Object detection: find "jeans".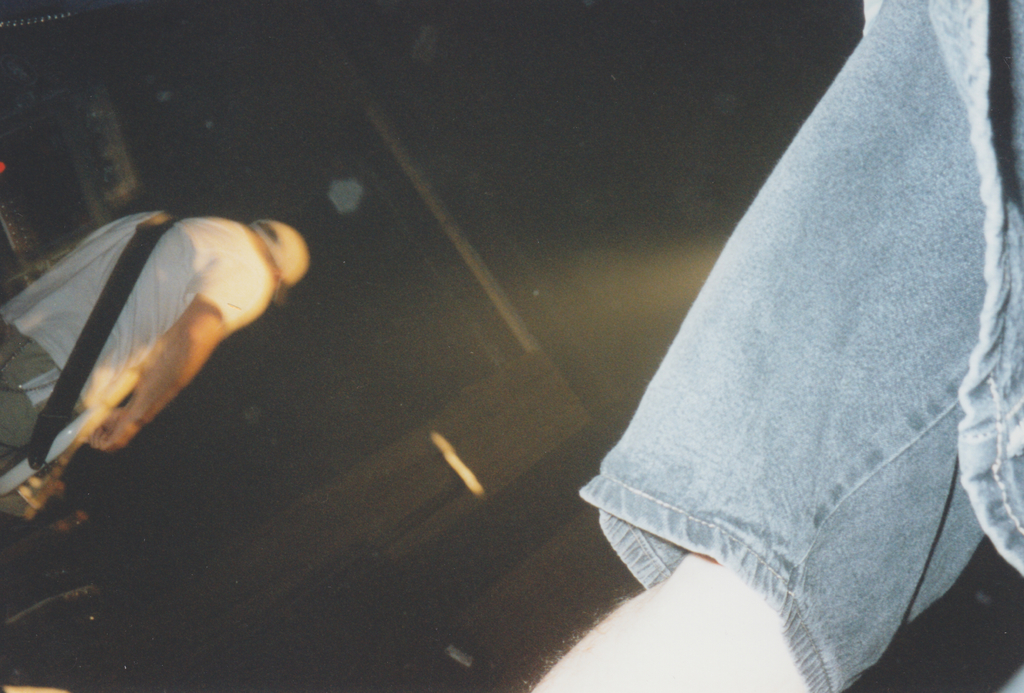
585:35:982:687.
